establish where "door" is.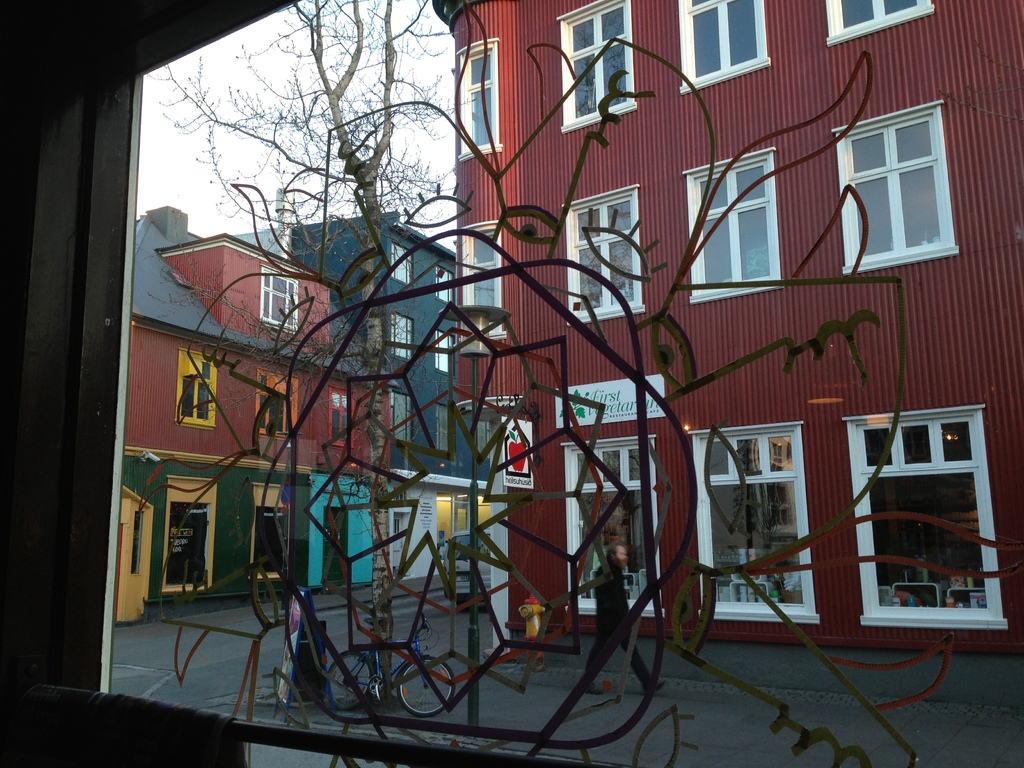
Established at select_region(253, 487, 298, 582).
